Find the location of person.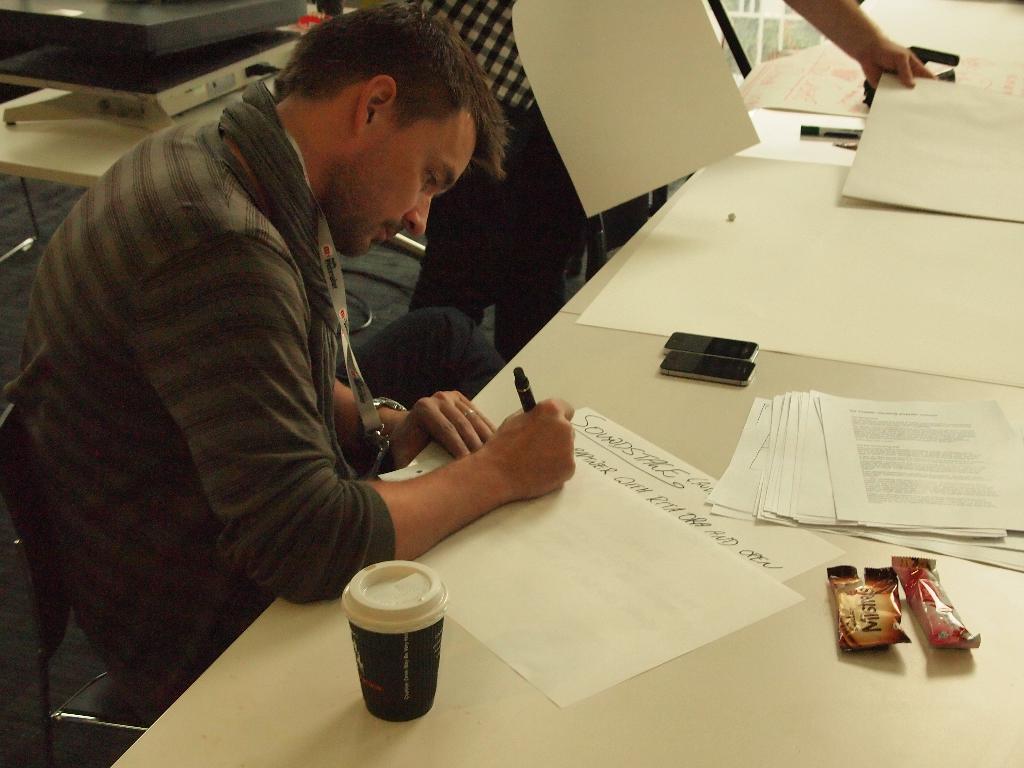
Location: locate(403, 0, 936, 360).
